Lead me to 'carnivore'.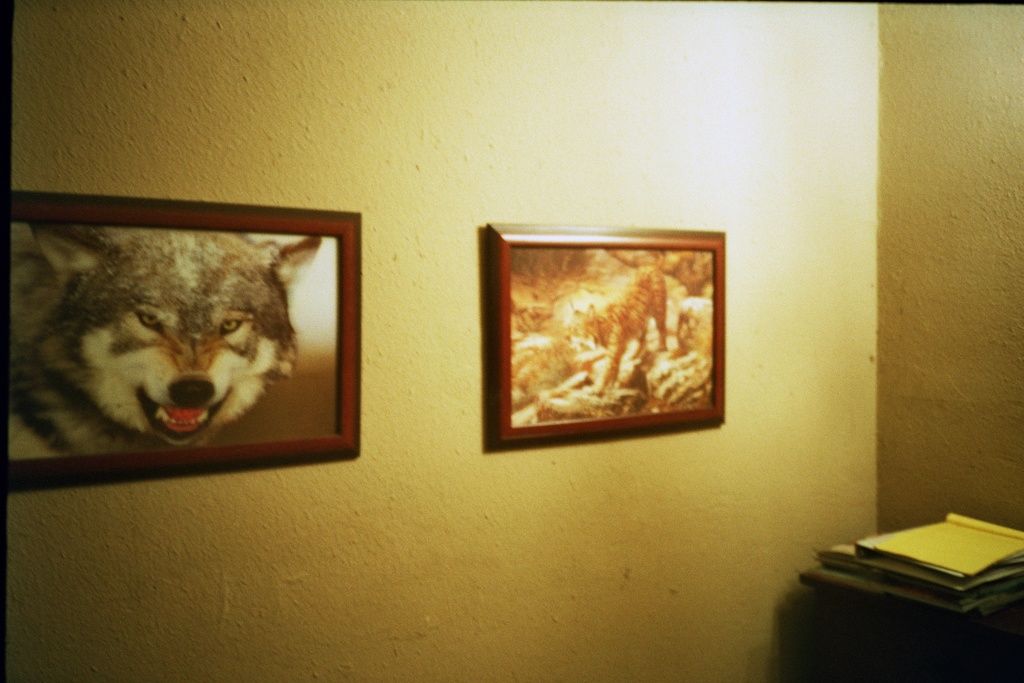
Lead to Rect(28, 204, 330, 470).
